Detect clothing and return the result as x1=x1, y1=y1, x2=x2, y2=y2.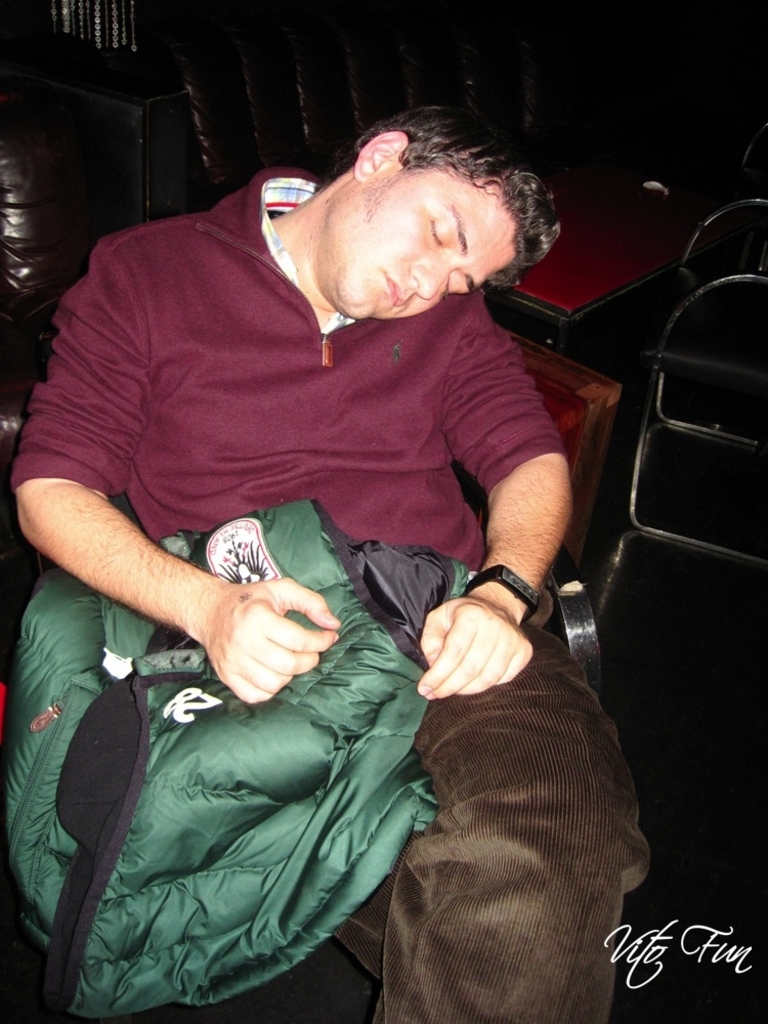
x1=10, y1=165, x2=646, y2=1023.
